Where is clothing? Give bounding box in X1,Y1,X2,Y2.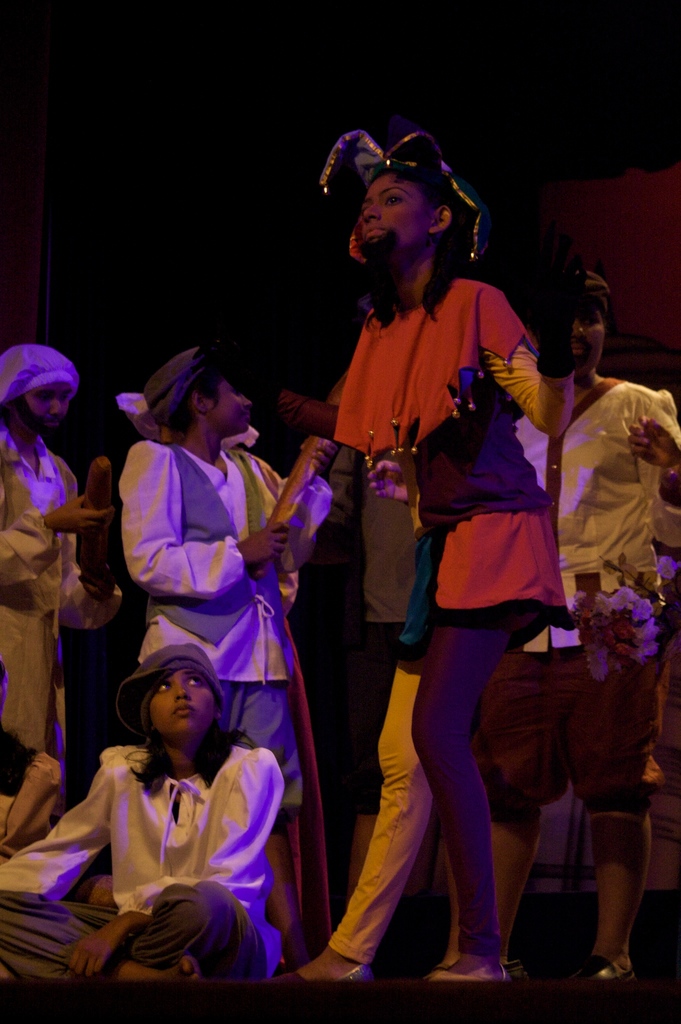
0,420,95,762.
